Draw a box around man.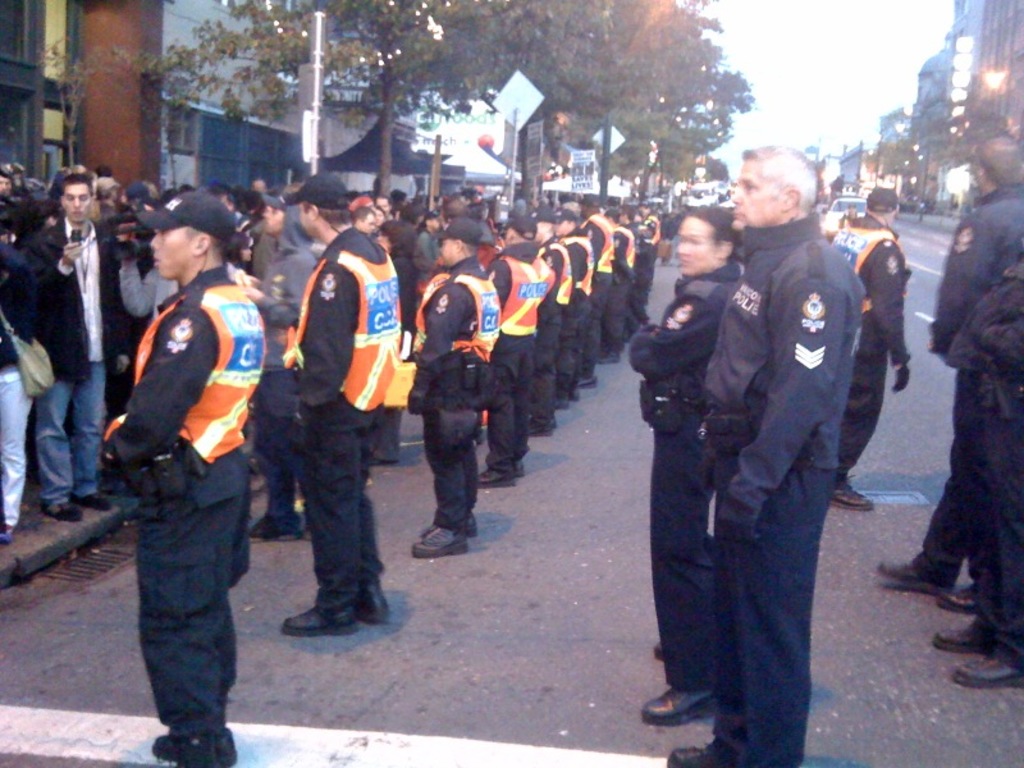
crop(1, 214, 40, 556).
